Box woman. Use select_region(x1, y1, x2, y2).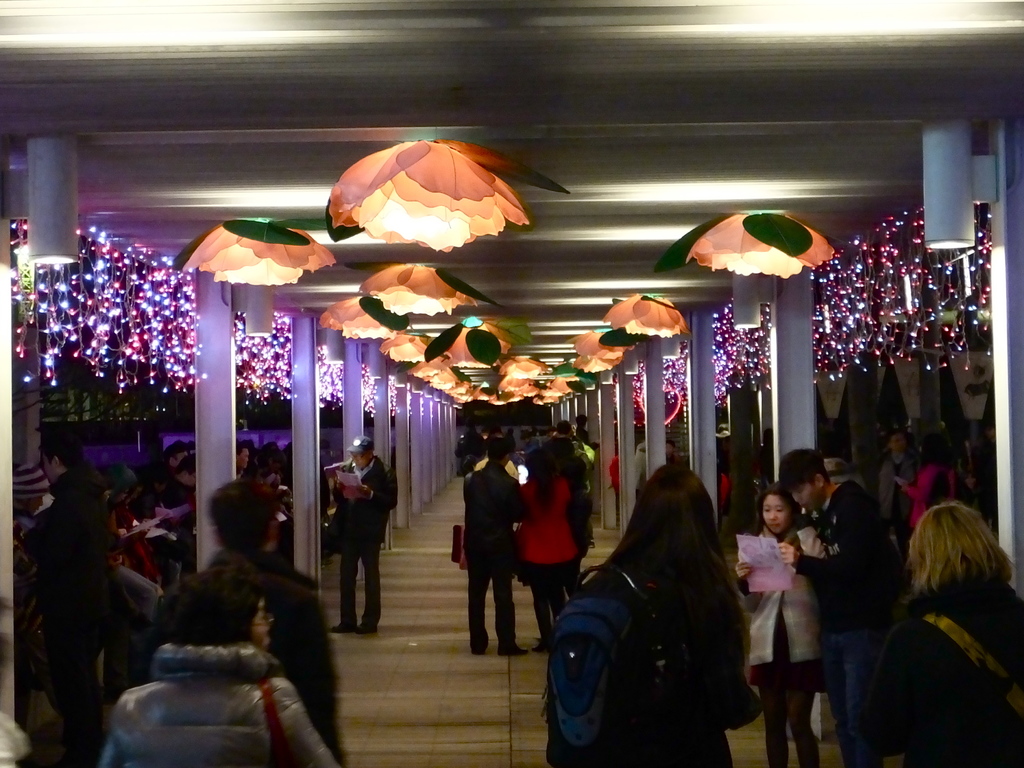
select_region(733, 491, 840, 767).
